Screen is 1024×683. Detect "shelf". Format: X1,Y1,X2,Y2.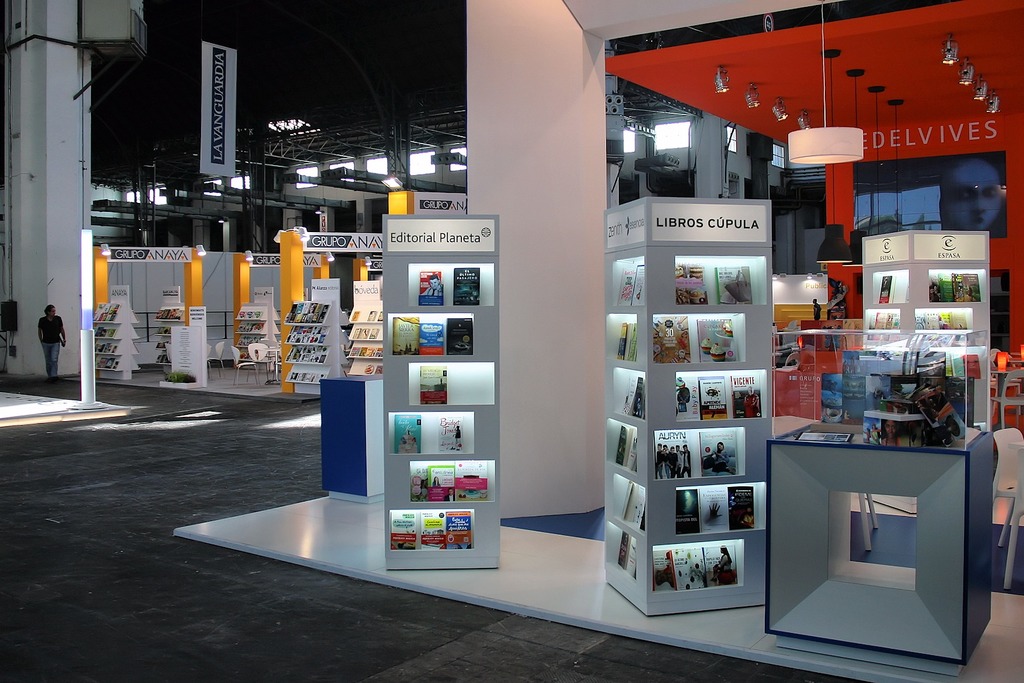
281,340,328,365.
